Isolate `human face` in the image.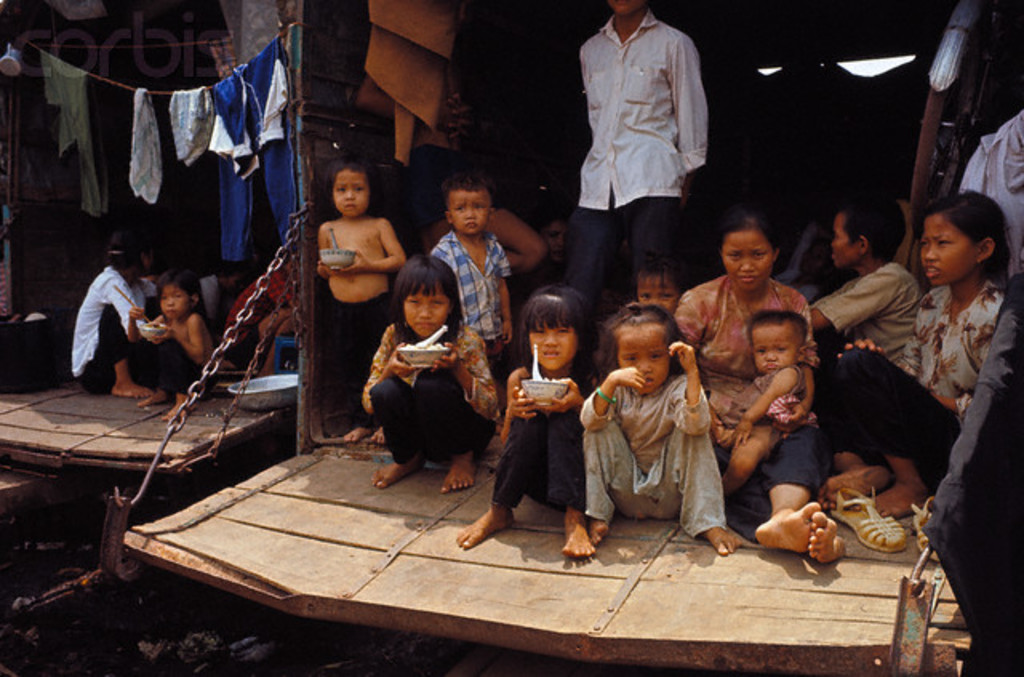
Isolated region: <bbox>531, 326, 576, 371</bbox>.
